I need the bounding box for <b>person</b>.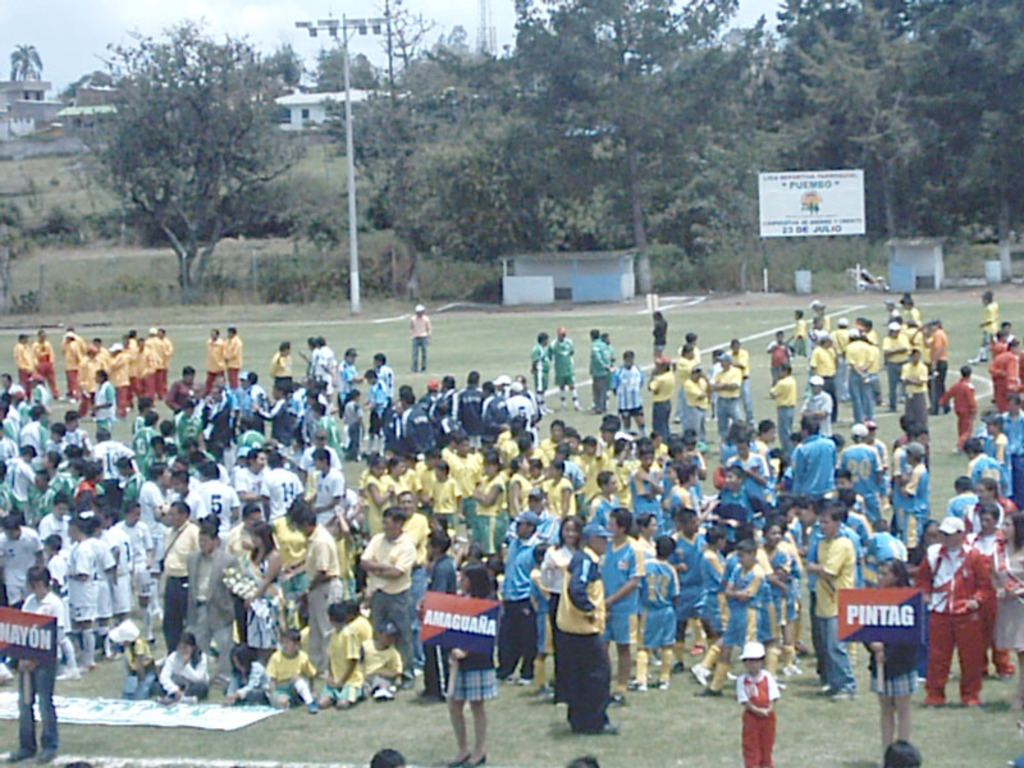
Here it is: (413,303,433,376).
